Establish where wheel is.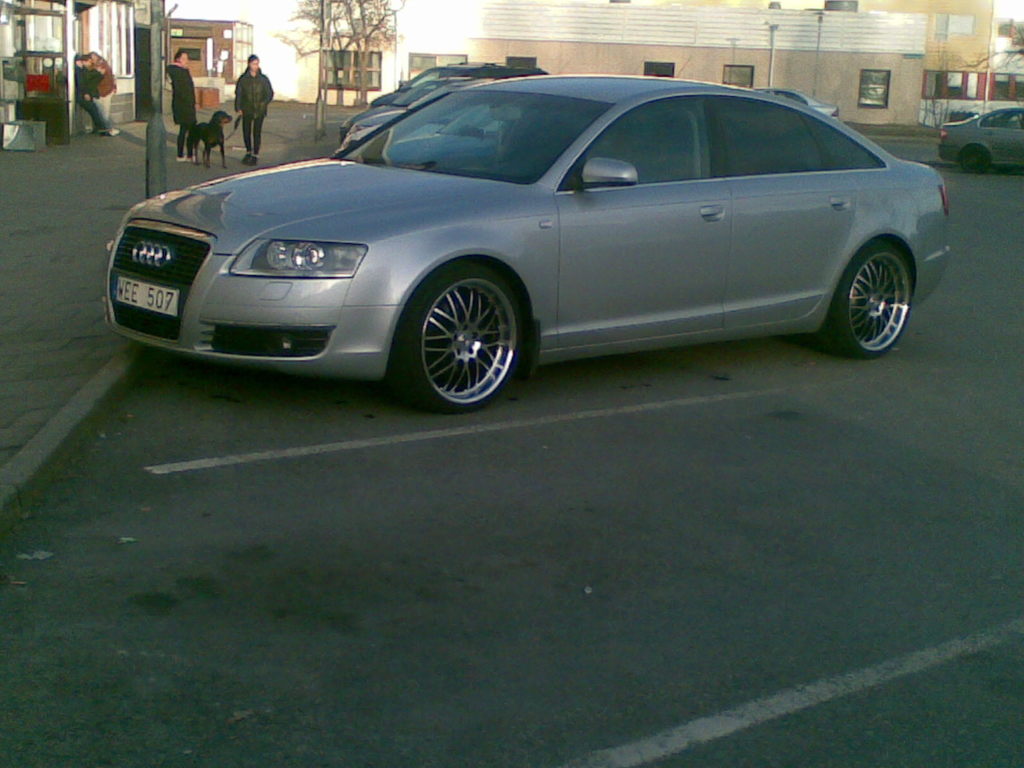
Established at (left=963, top=145, right=993, bottom=171).
